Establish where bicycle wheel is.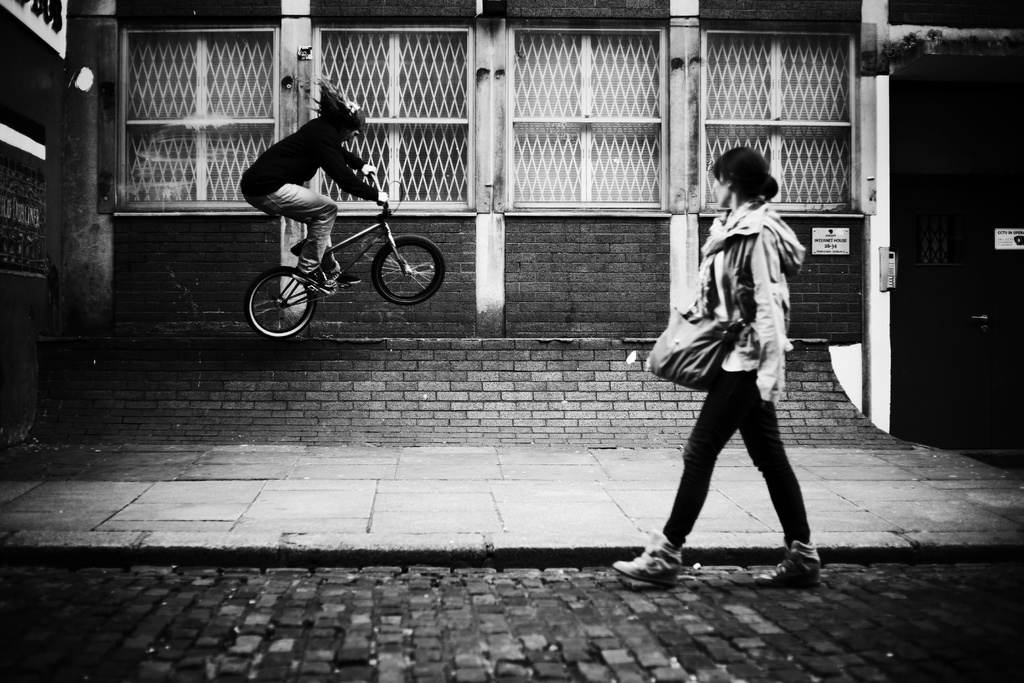
Established at (369, 235, 448, 306).
